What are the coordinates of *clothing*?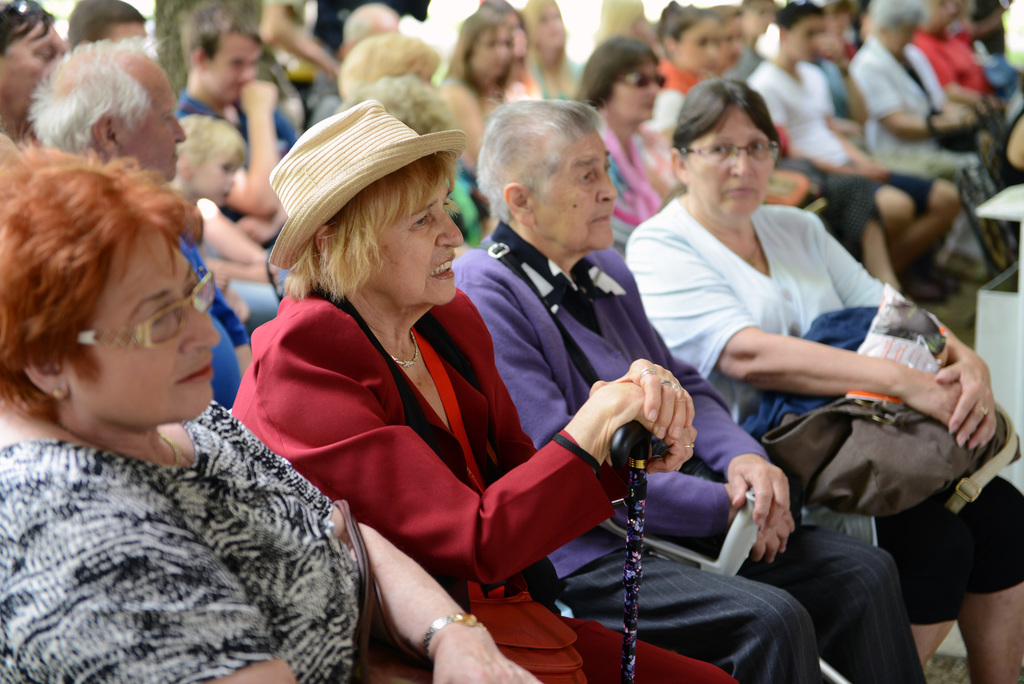
bbox(169, 240, 249, 383).
